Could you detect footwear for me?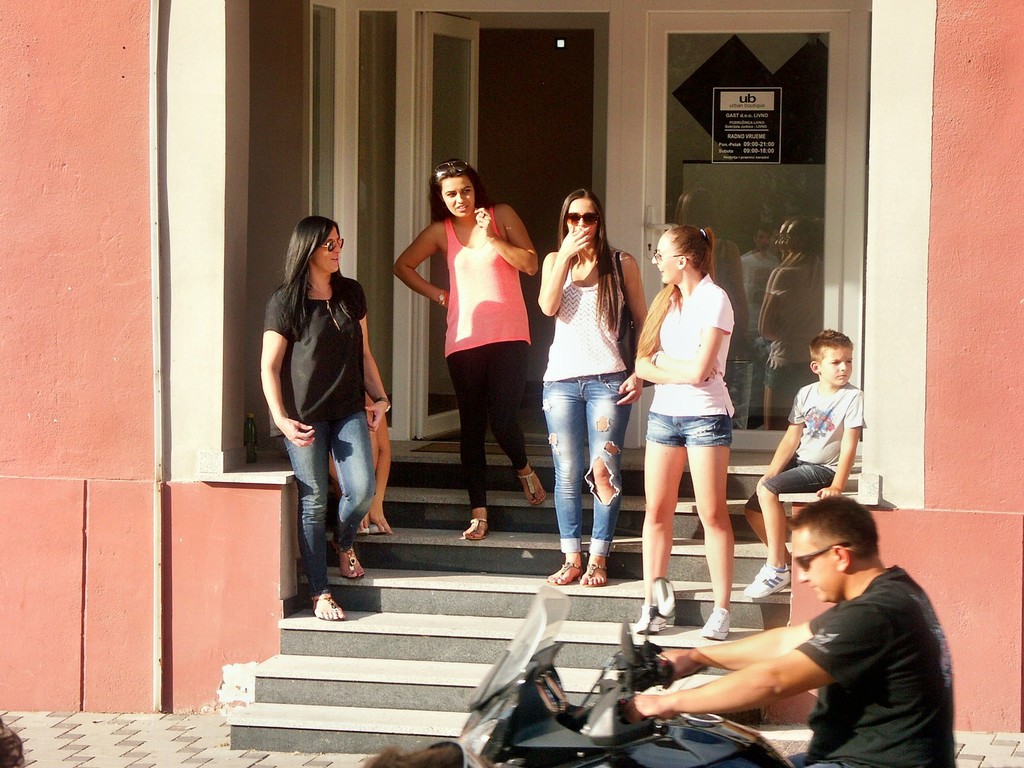
Detection result: x1=630, y1=605, x2=672, y2=634.
